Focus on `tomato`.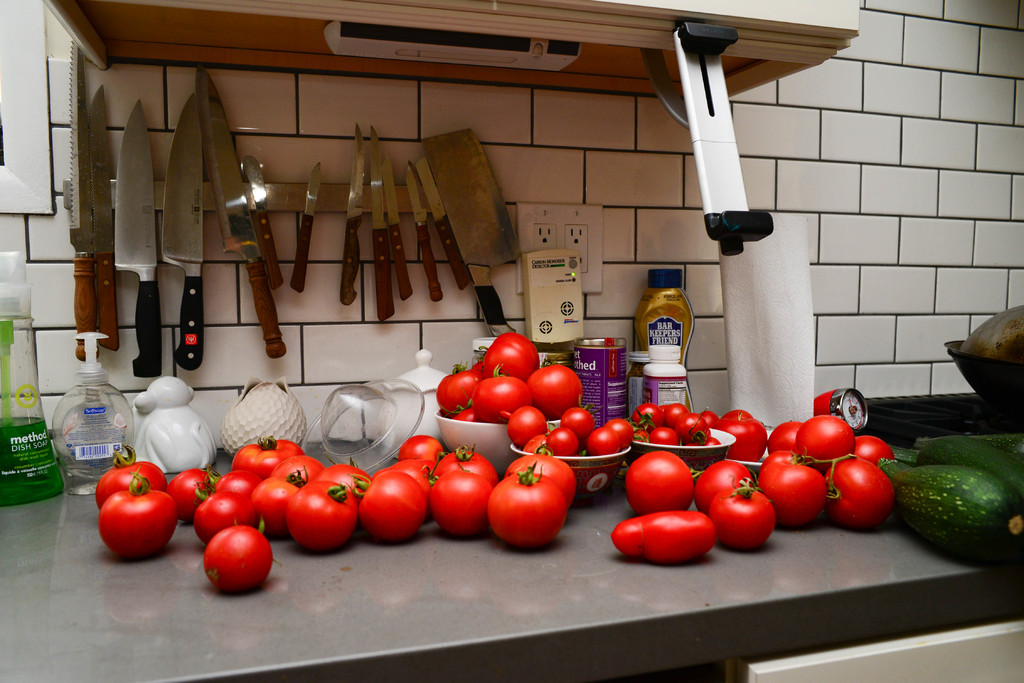
Focused at {"x1": 612, "y1": 511, "x2": 716, "y2": 564}.
